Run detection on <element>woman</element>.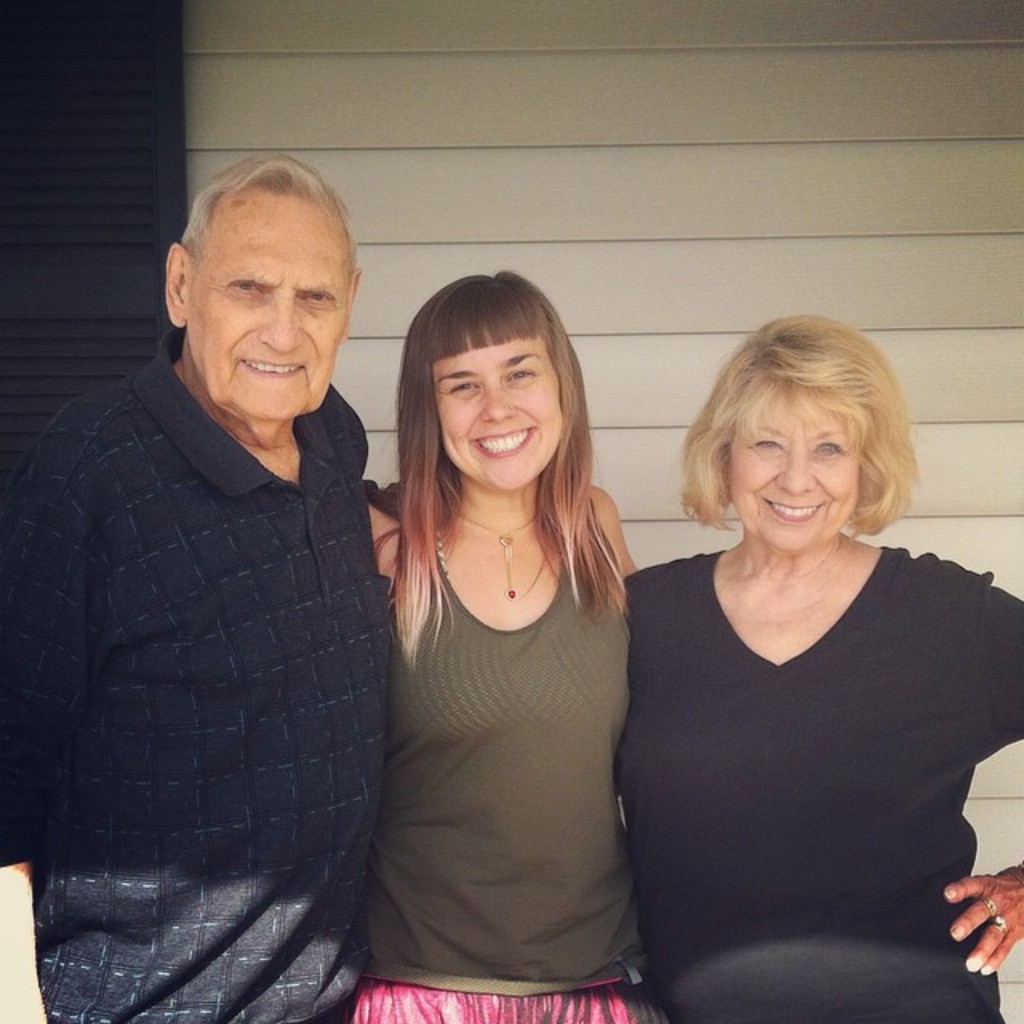
Result: 608/307/1022/1022.
